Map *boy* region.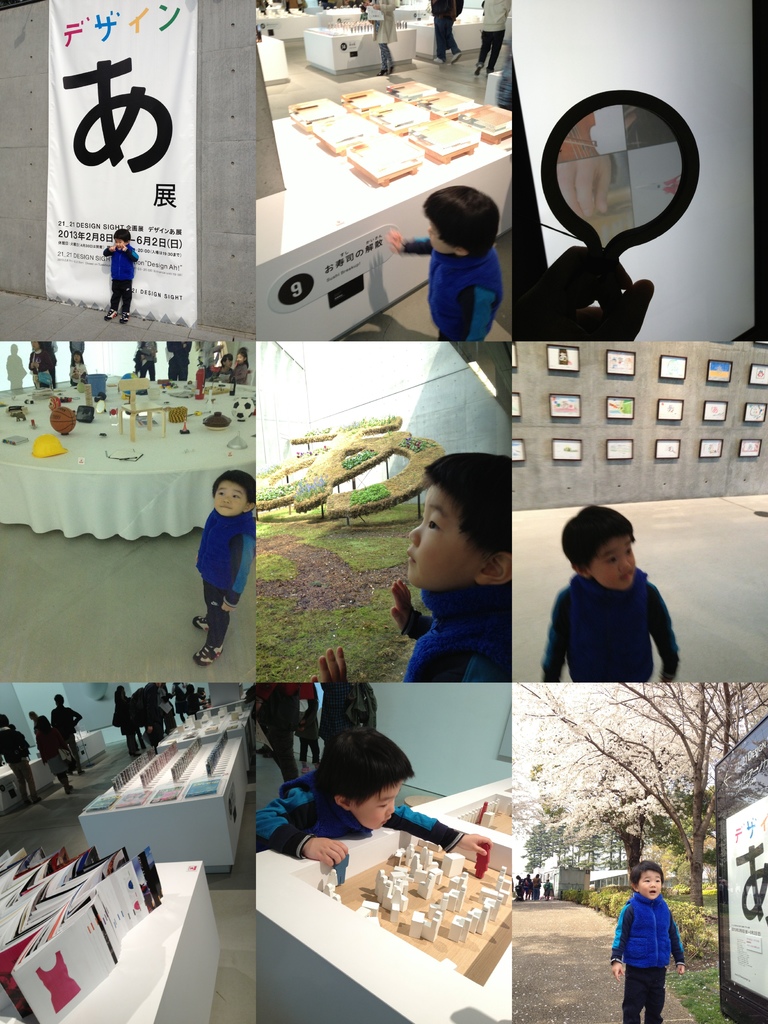
Mapped to box=[184, 474, 258, 662].
